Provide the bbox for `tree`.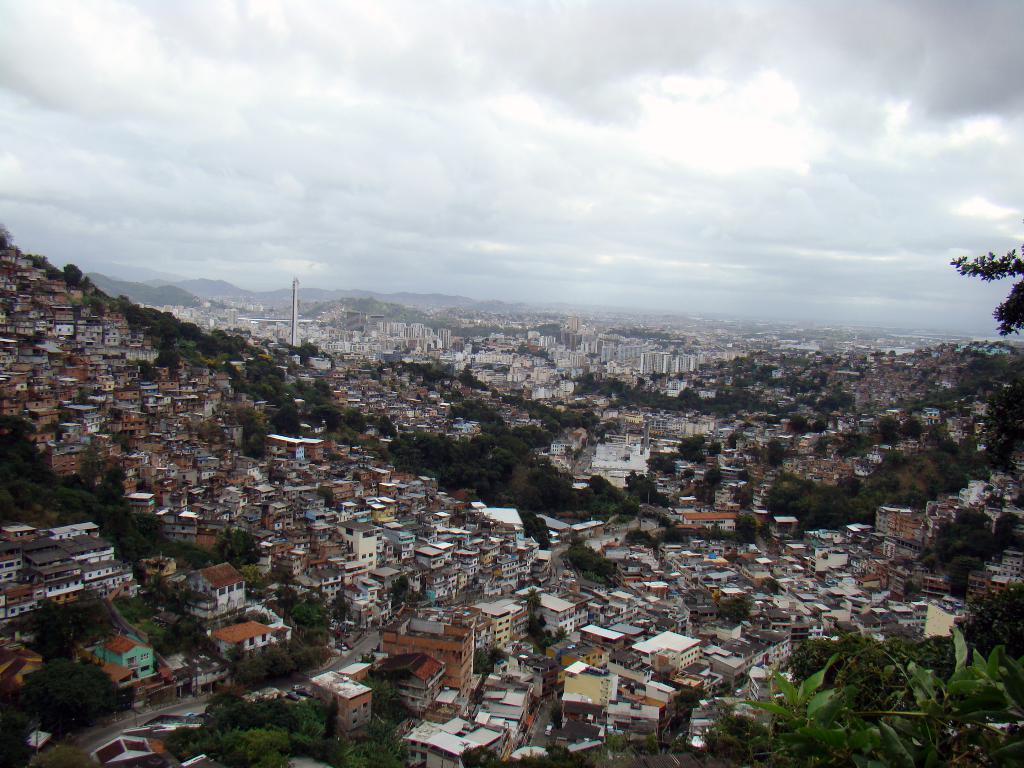
[x1=822, y1=387, x2=853, y2=417].
